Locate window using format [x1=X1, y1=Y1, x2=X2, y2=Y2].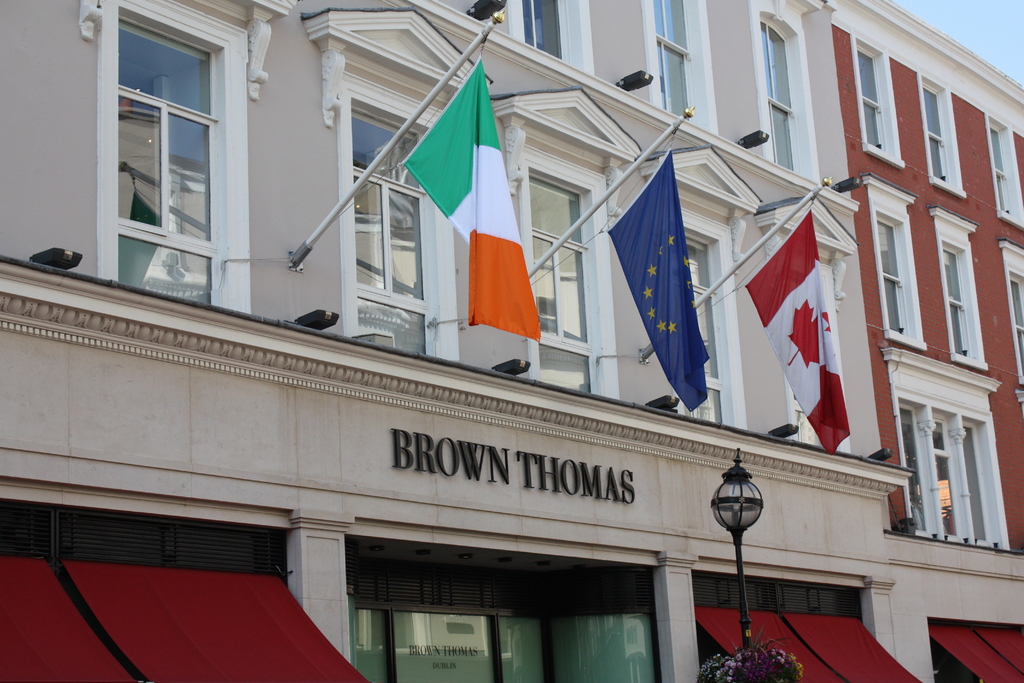
[x1=861, y1=177, x2=932, y2=352].
